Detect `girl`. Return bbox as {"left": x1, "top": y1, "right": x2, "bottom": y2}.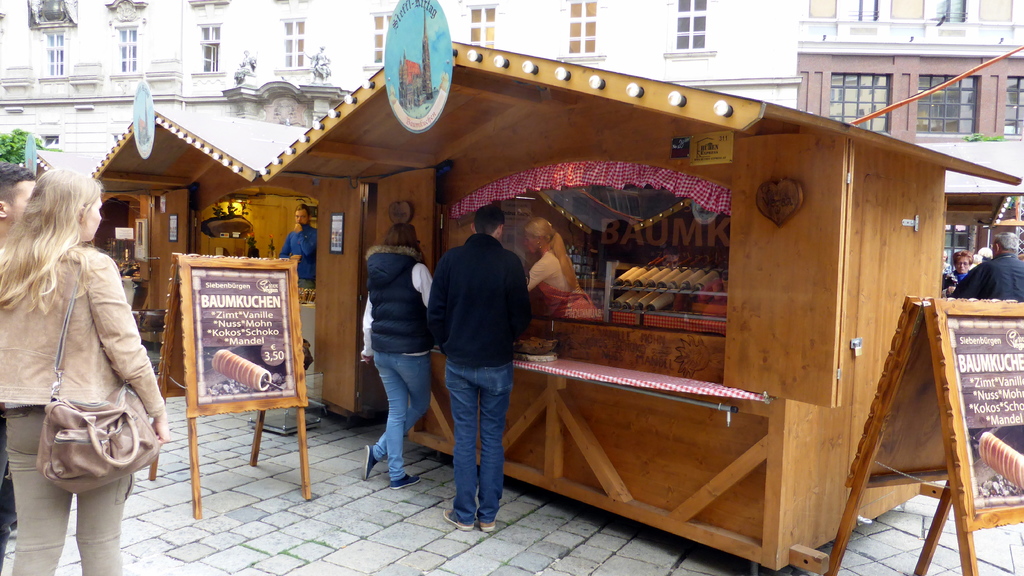
{"left": 360, "top": 224, "right": 432, "bottom": 490}.
